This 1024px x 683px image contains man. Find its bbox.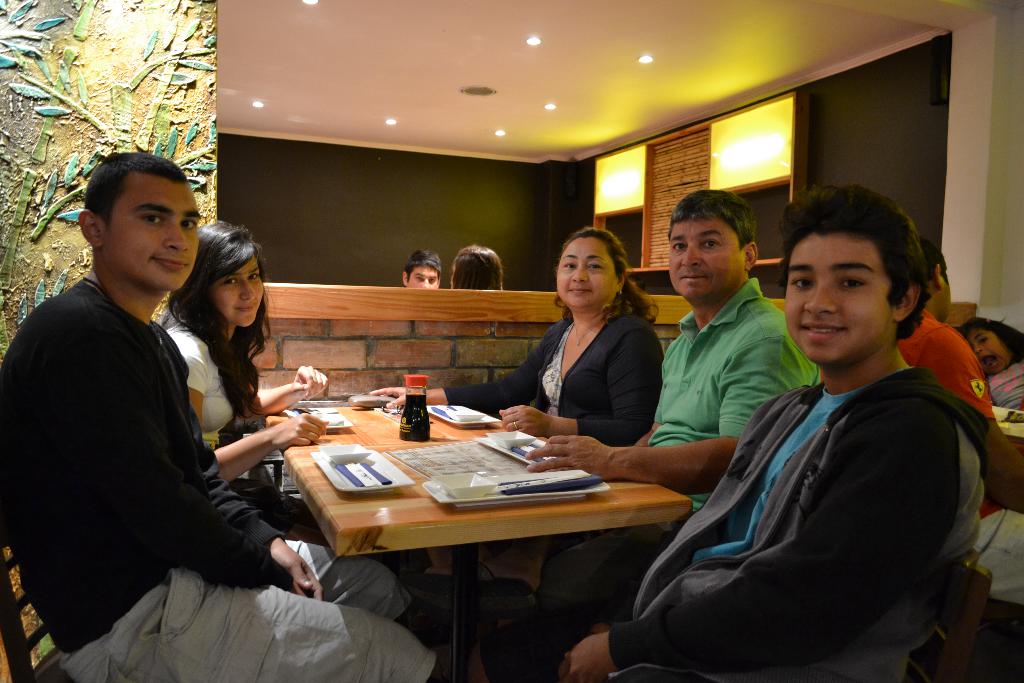
893, 236, 1023, 602.
